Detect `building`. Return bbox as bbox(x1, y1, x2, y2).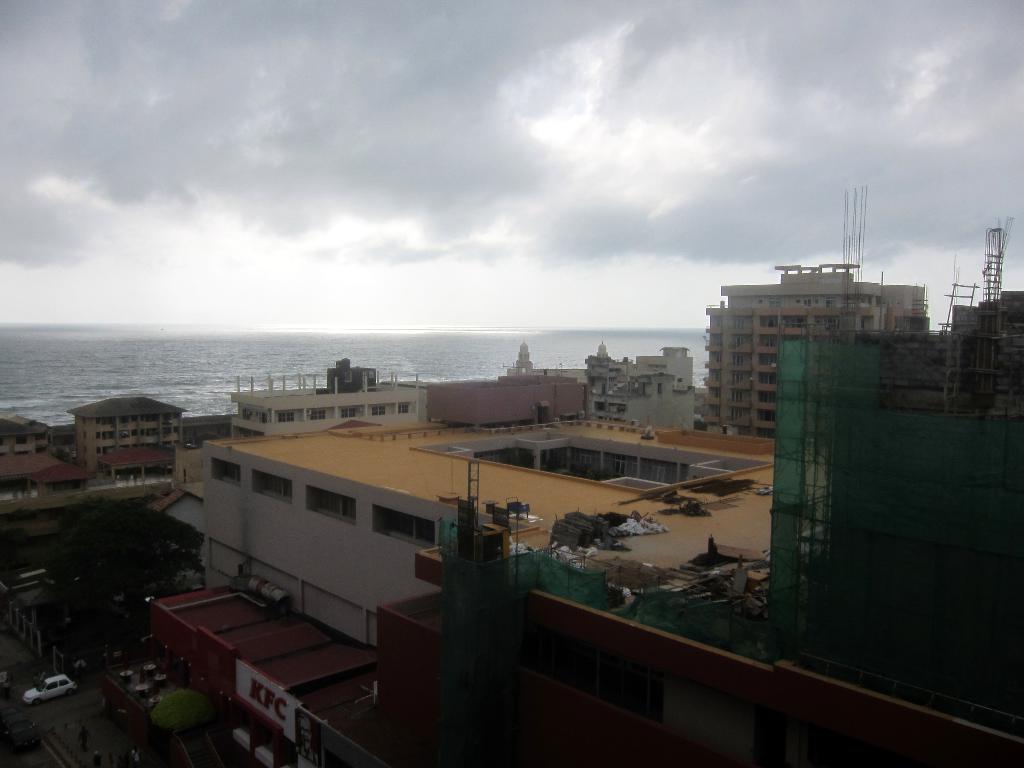
bbox(707, 262, 929, 442).
